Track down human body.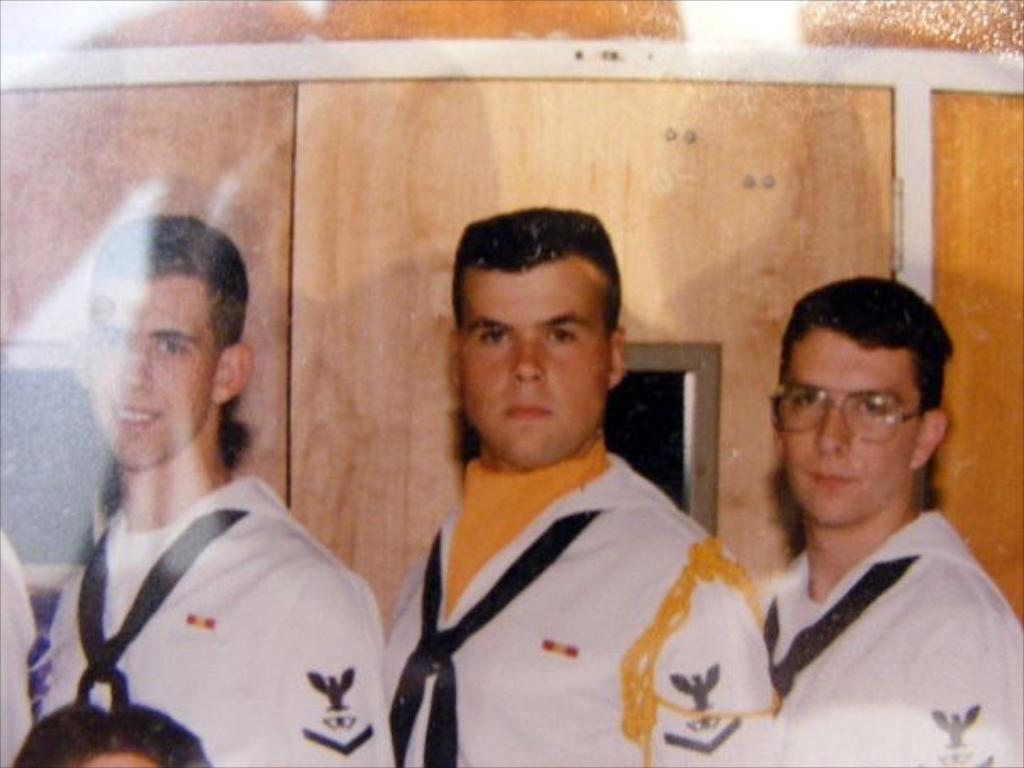
Tracked to region(380, 209, 771, 766).
